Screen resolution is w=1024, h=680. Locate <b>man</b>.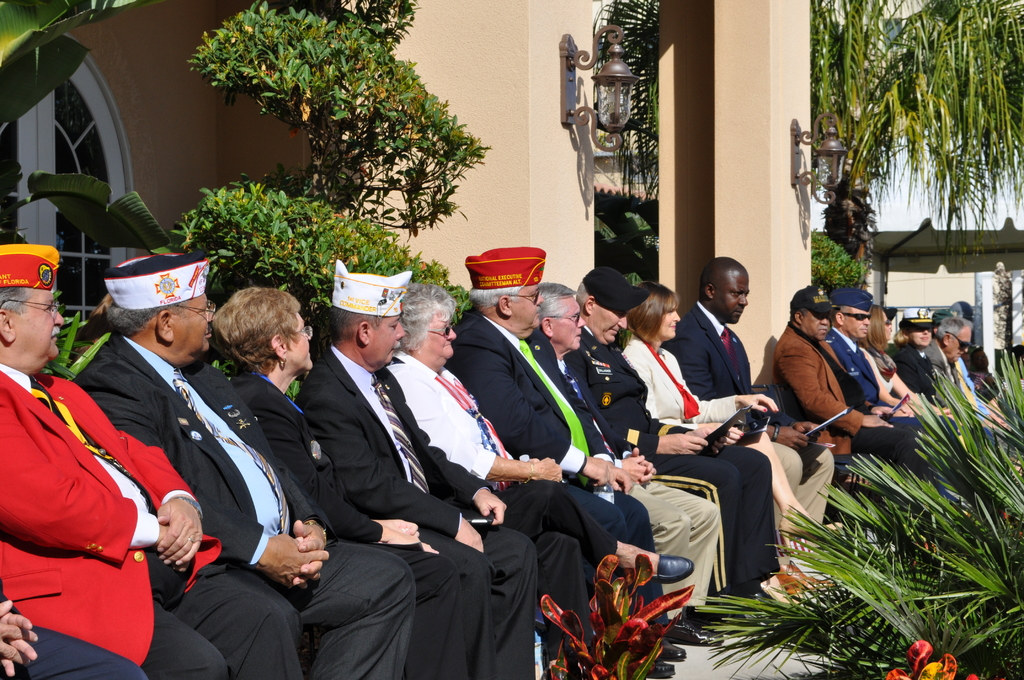
[left=0, top=247, right=308, bottom=679].
